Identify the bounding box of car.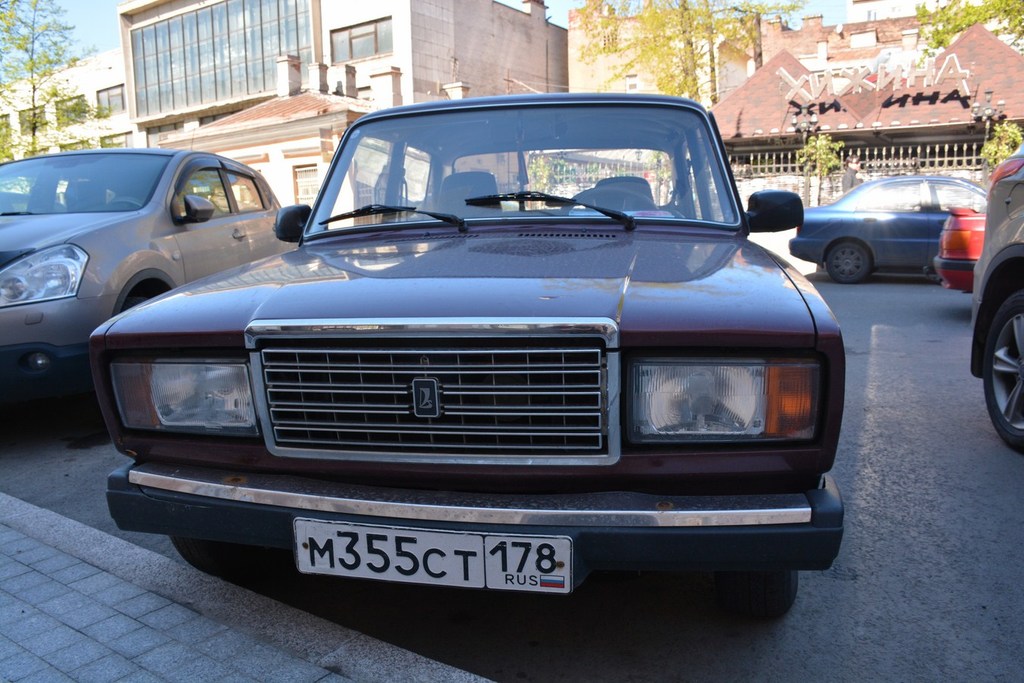
{"left": 0, "top": 143, "right": 297, "bottom": 452}.
